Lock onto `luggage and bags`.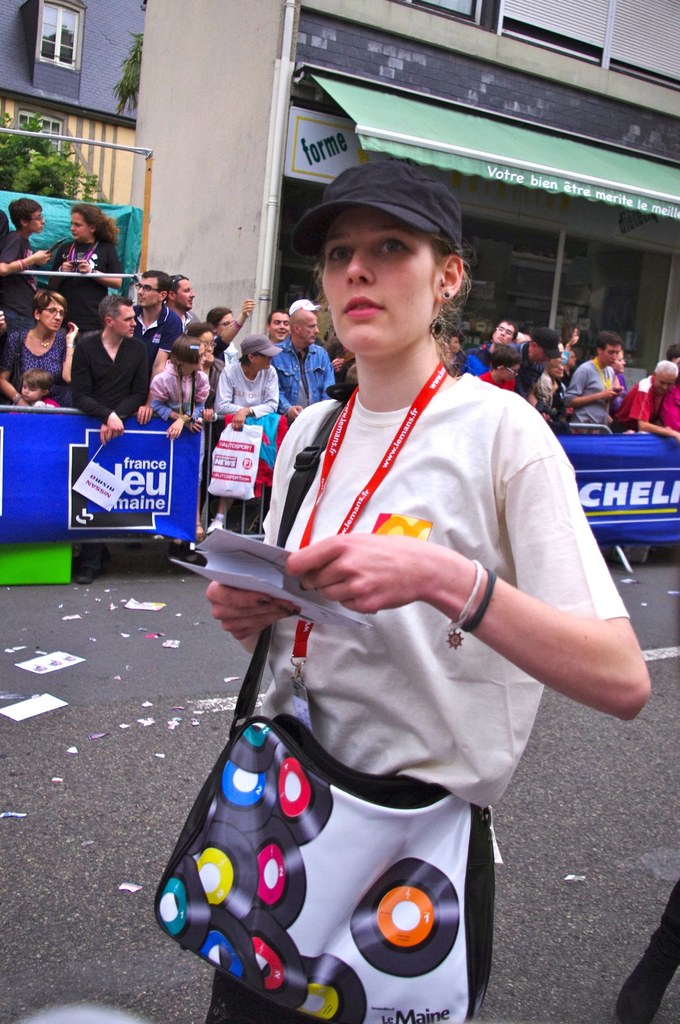
Locked: 154:426:488:1023.
